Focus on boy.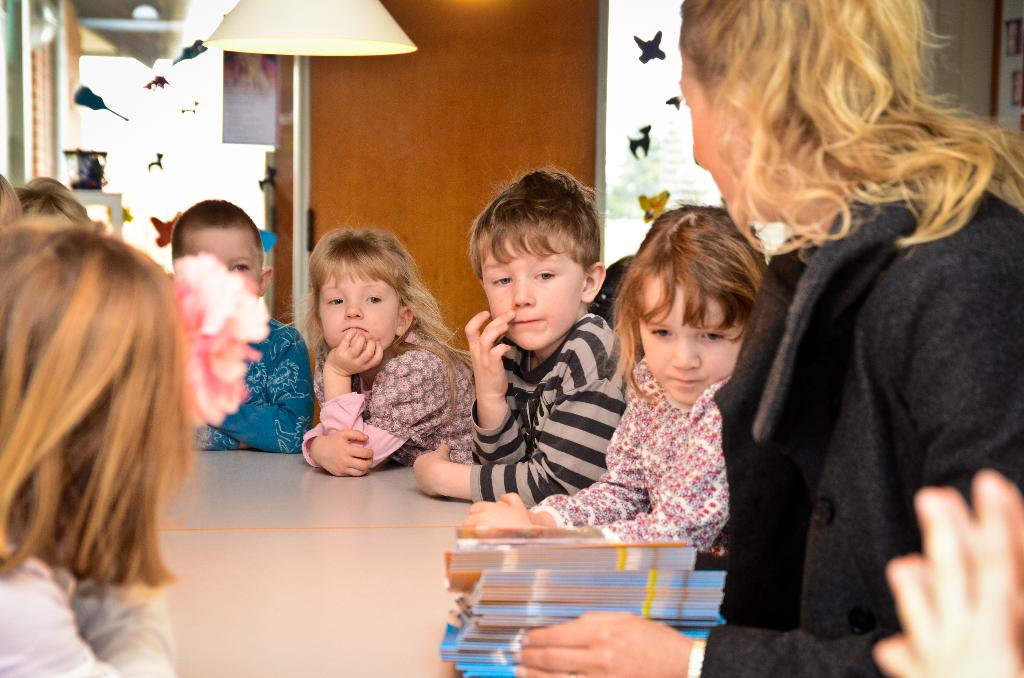
Focused at bbox(174, 197, 316, 453).
